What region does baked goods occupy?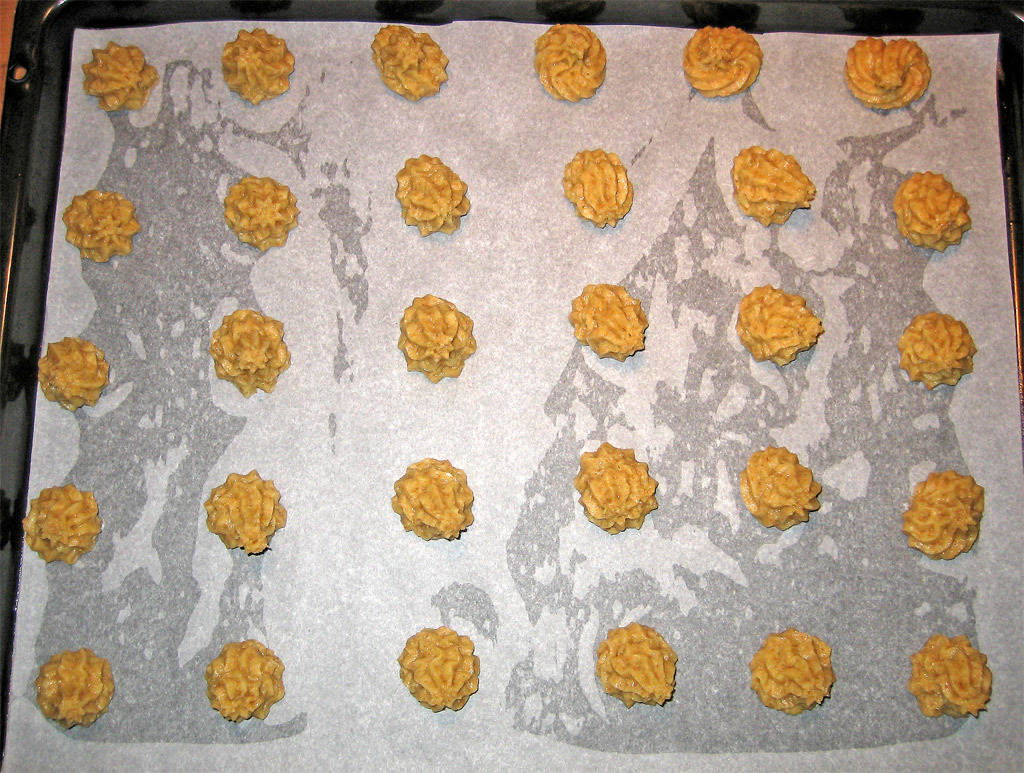
locate(33, 648, 116, 732).
